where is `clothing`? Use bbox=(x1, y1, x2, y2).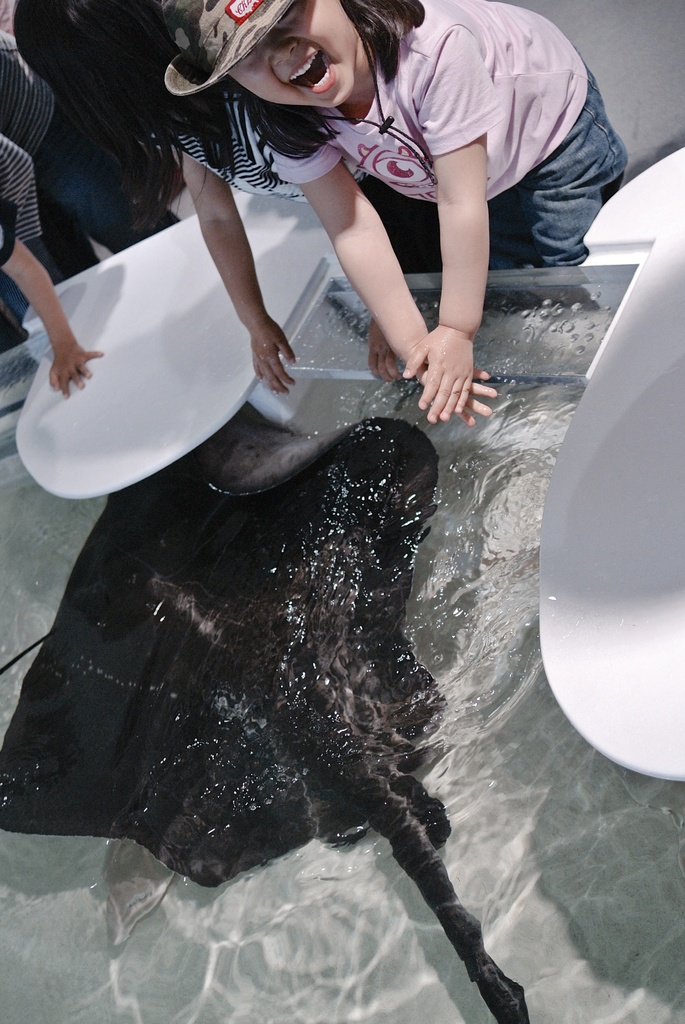
bbox=(273, 0, 628, 269).
